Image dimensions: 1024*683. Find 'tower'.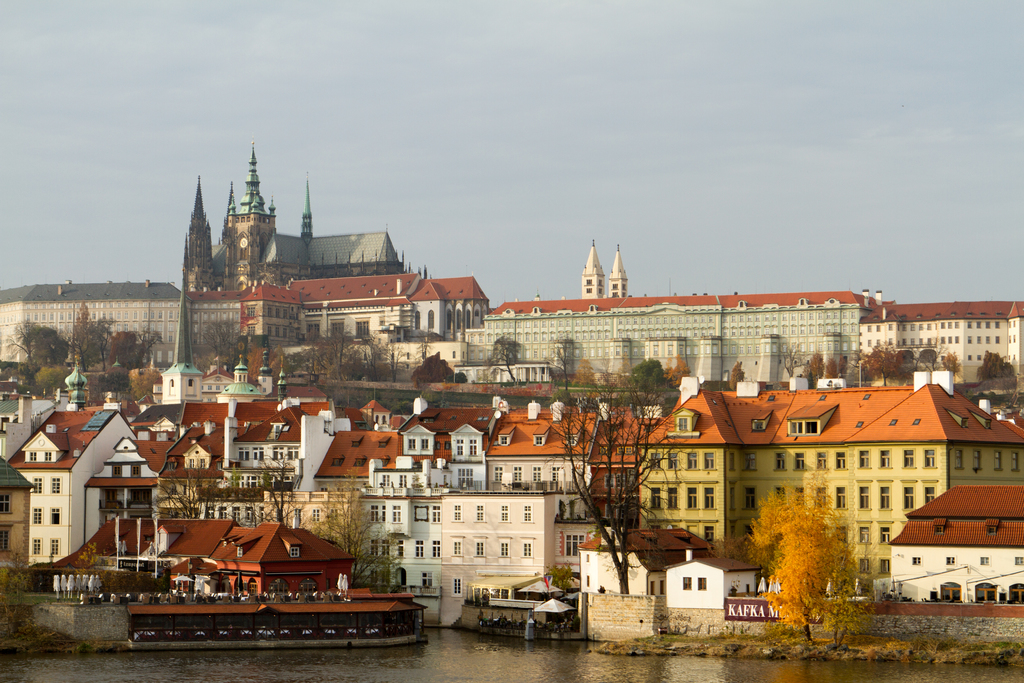
{"x1": 51, "y1": 352, "x2": 81, "y2": 411}.
